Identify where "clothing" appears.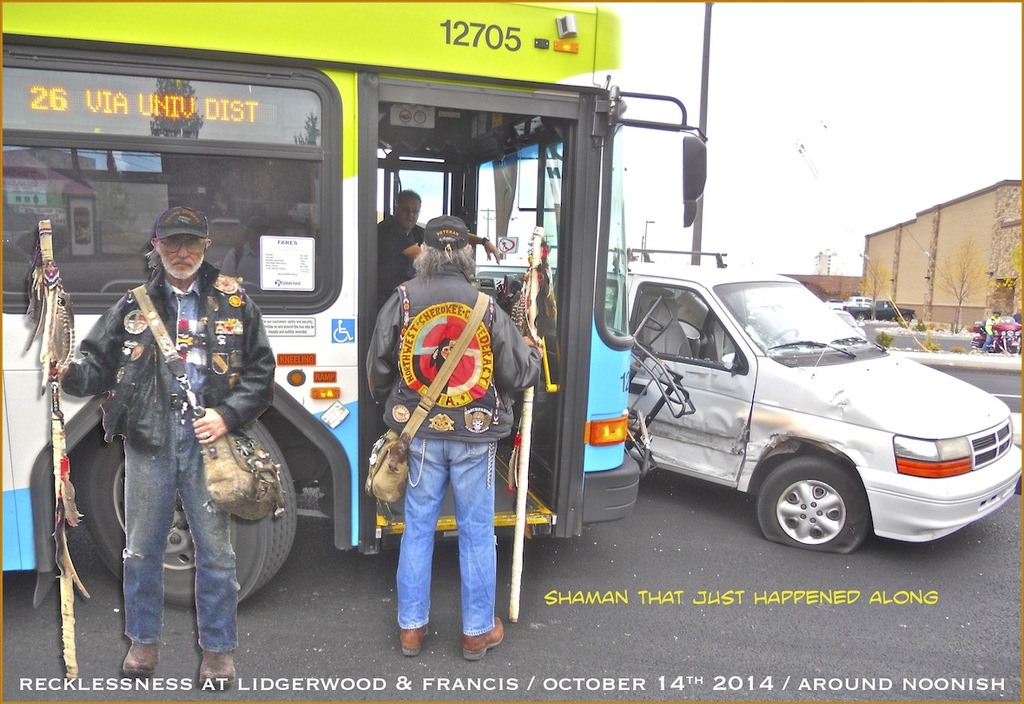
Appears at locate(374, 215, 430, 312).
